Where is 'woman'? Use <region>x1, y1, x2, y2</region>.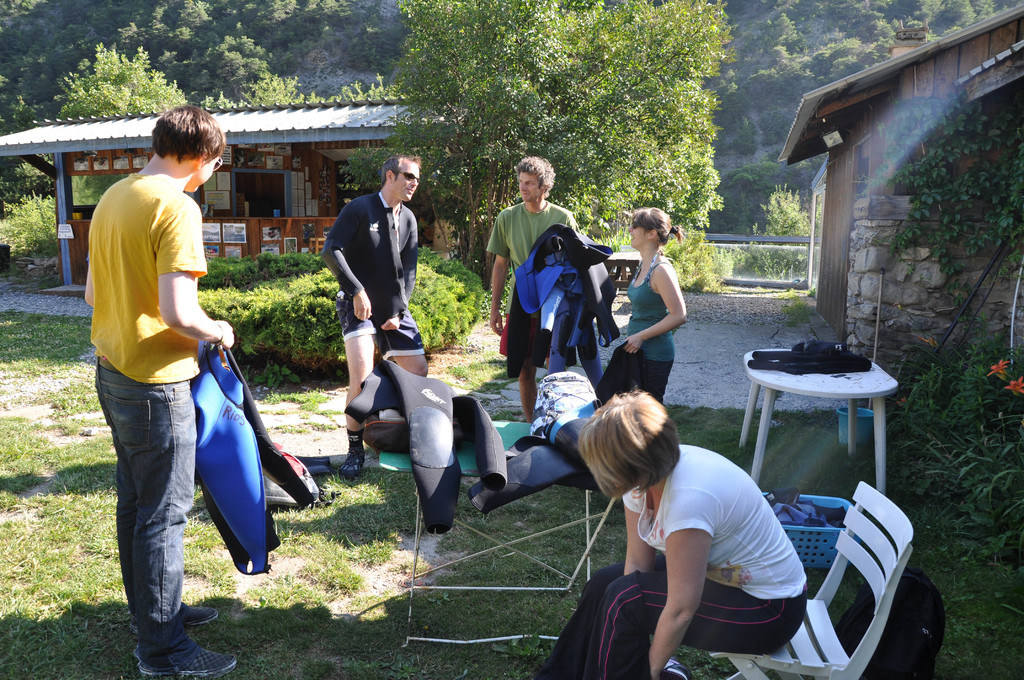
<region>595, 204, 687, 418</region>.
